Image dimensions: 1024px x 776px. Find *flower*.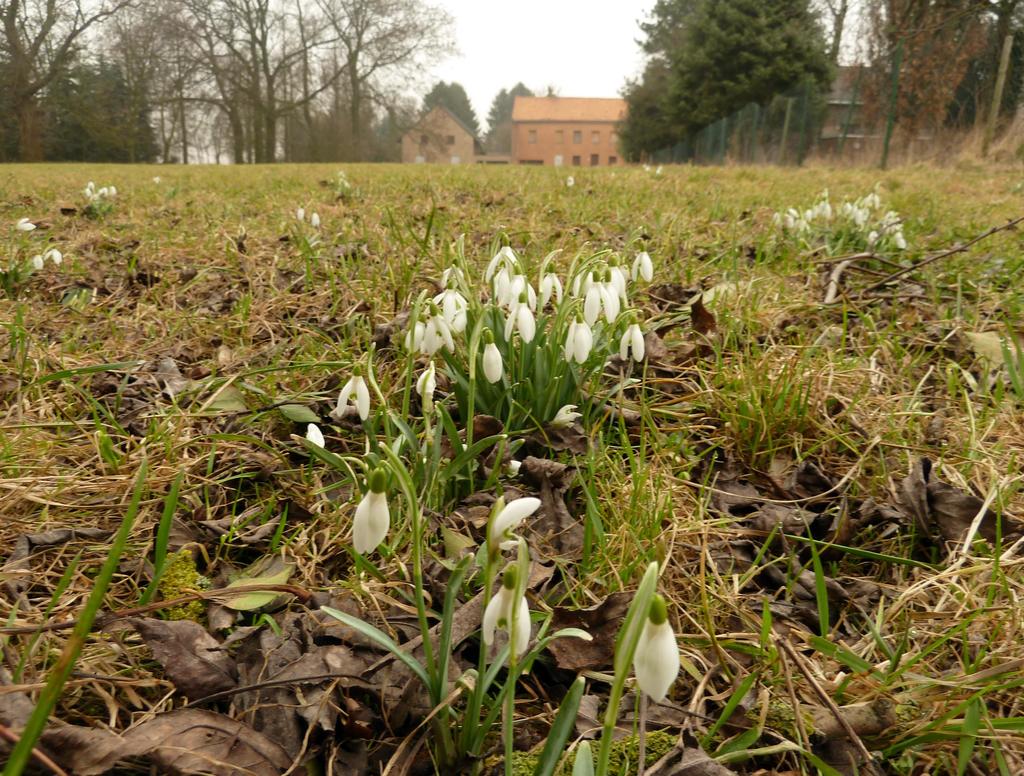
{"left": 552, "top": 397, "right": 586, "bottom": 428}.
